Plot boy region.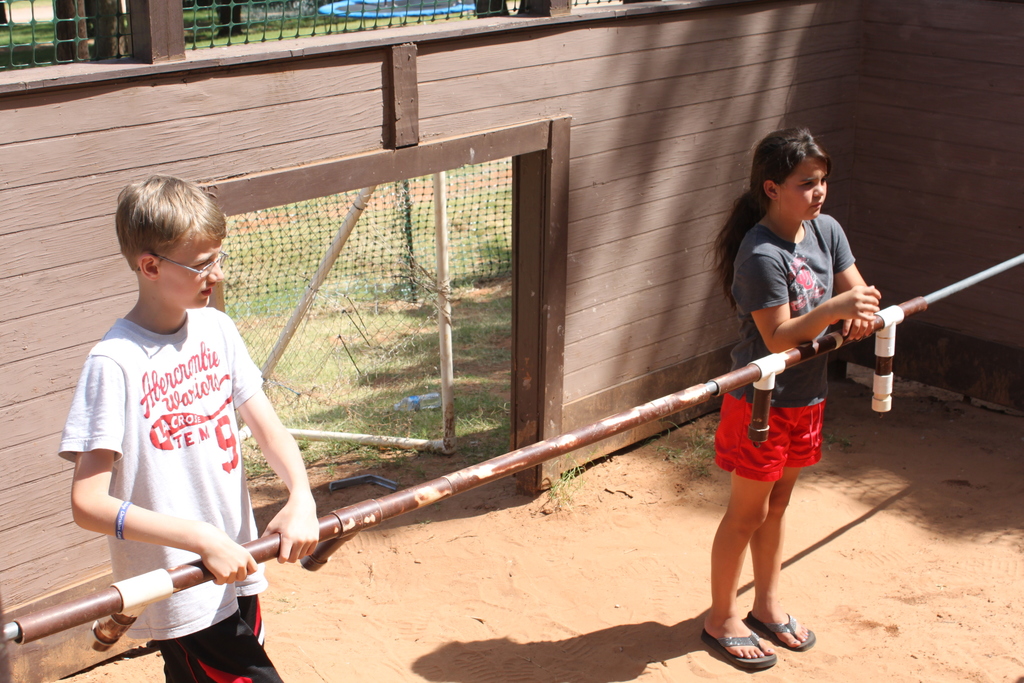
Plotted at box(61, 214, 324, 669).
